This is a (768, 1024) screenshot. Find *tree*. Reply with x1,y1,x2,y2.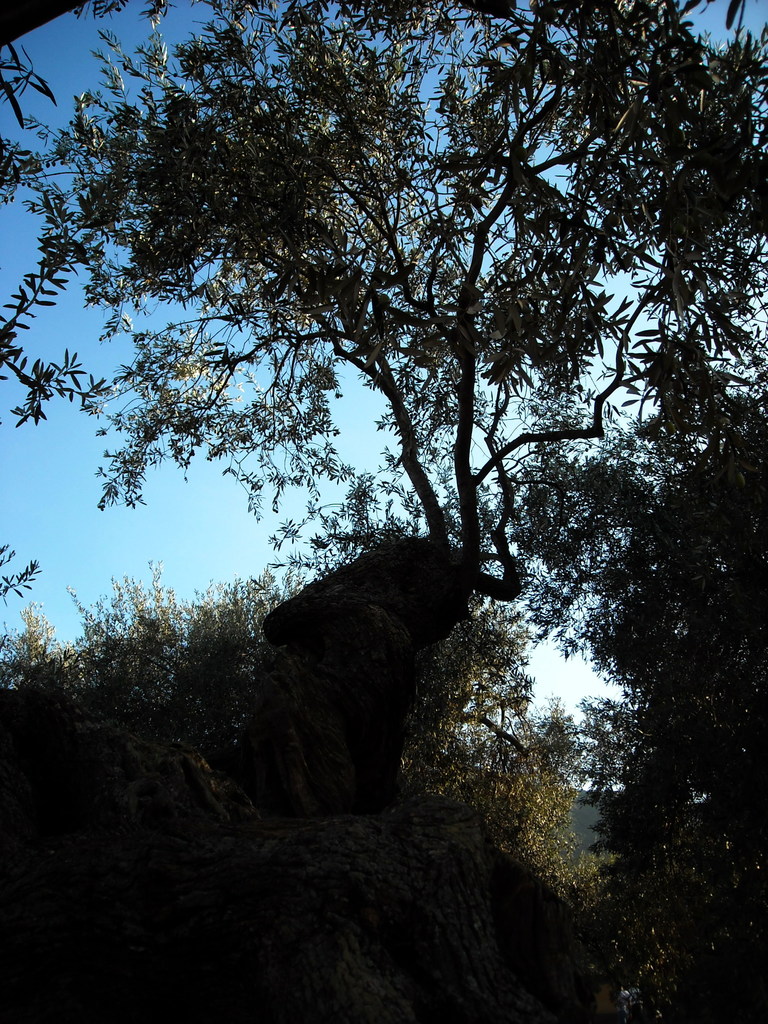
0,540,611,1023.
